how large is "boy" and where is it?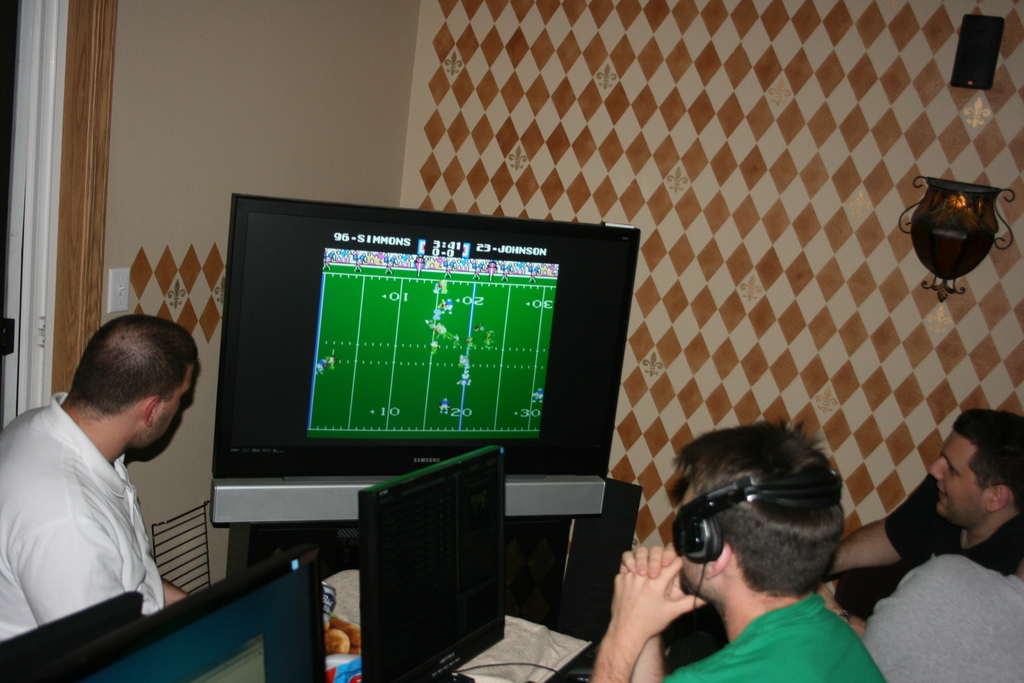
Bounding box: box(586, 421, 892, 682).
